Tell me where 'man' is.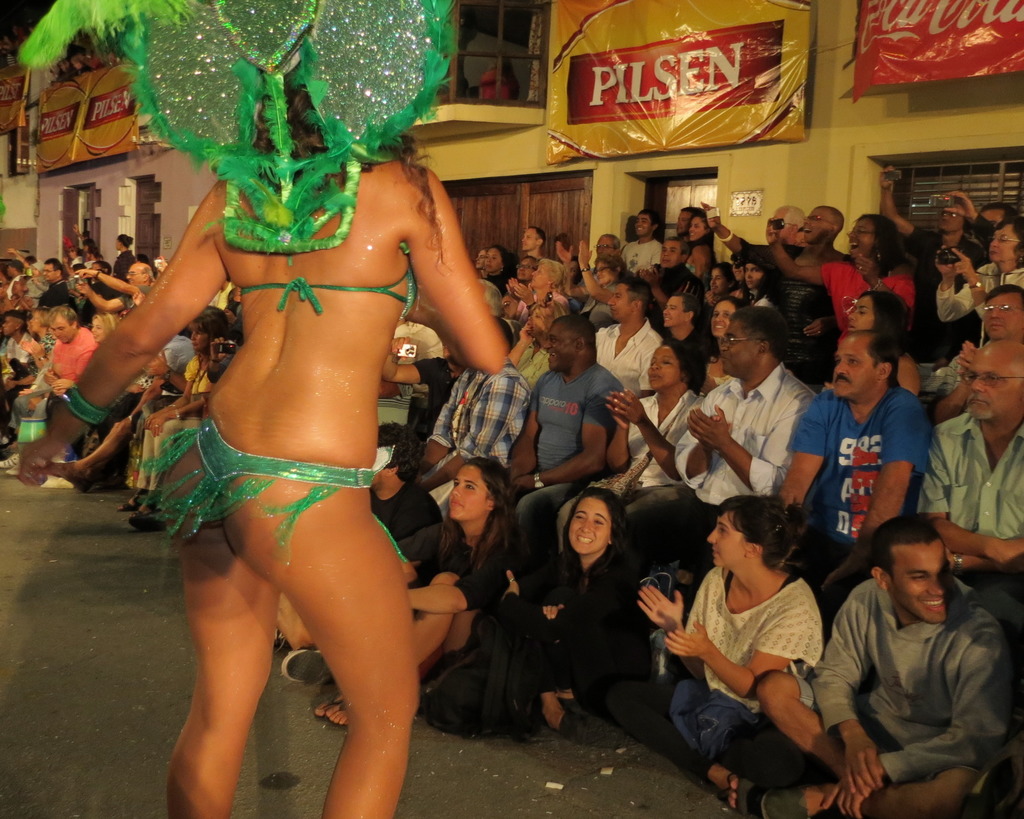
'man' is at [left=31, top=263, right=69, bottom=296].
